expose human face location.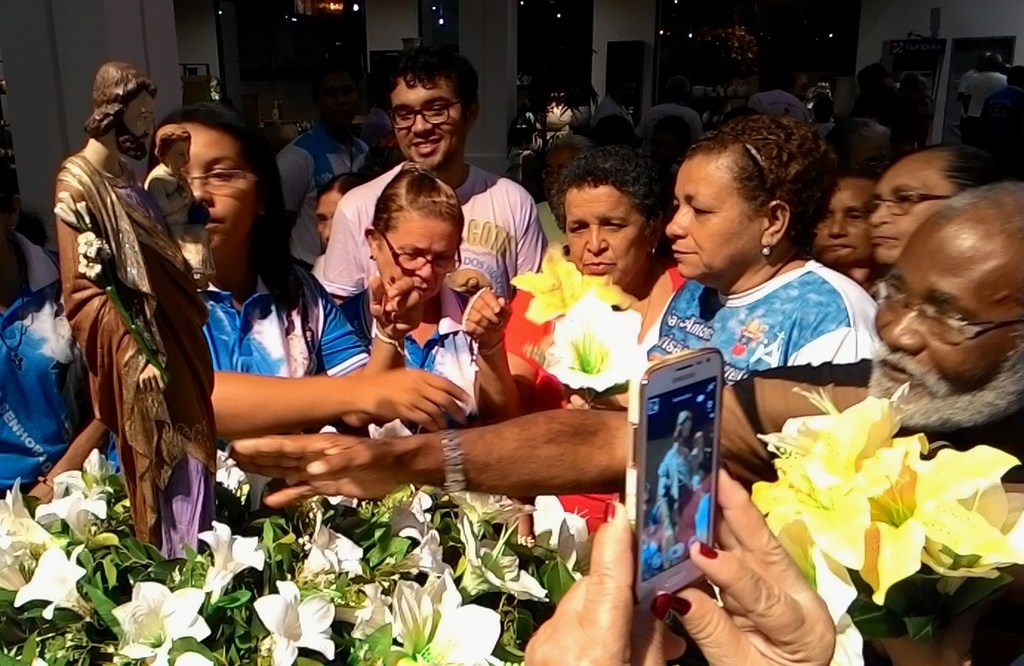
Exposed at bbox=(640, 488, 653, 522).
